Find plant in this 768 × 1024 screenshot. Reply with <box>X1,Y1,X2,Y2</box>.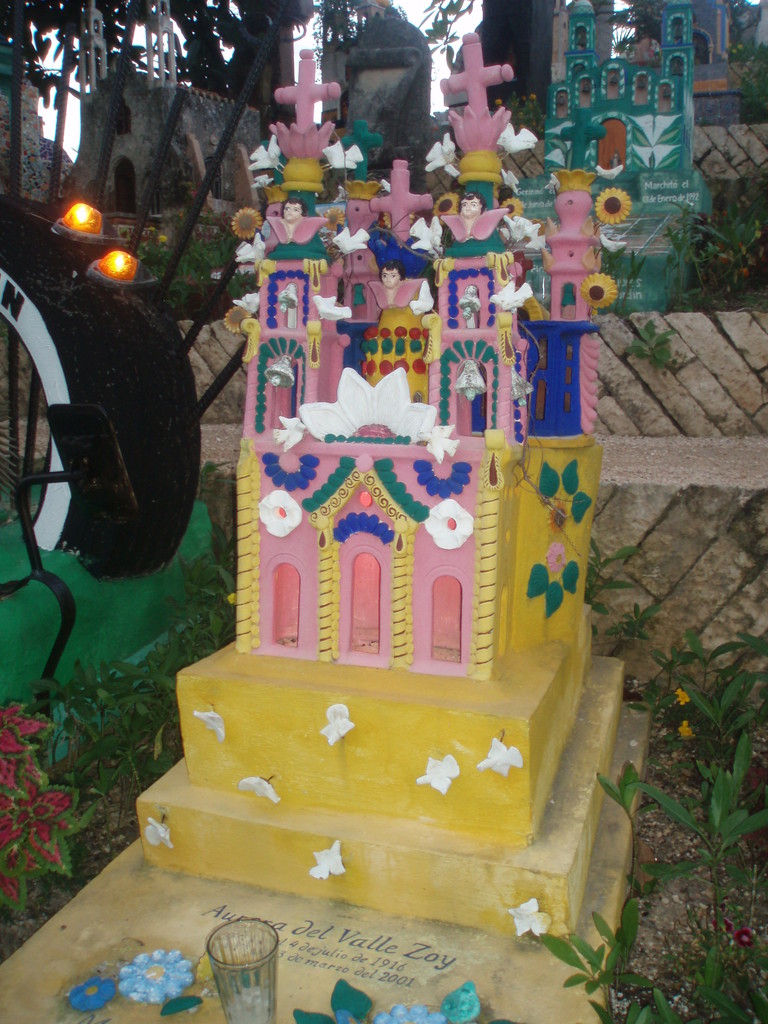
<box>552,879,748,1020</box>.
